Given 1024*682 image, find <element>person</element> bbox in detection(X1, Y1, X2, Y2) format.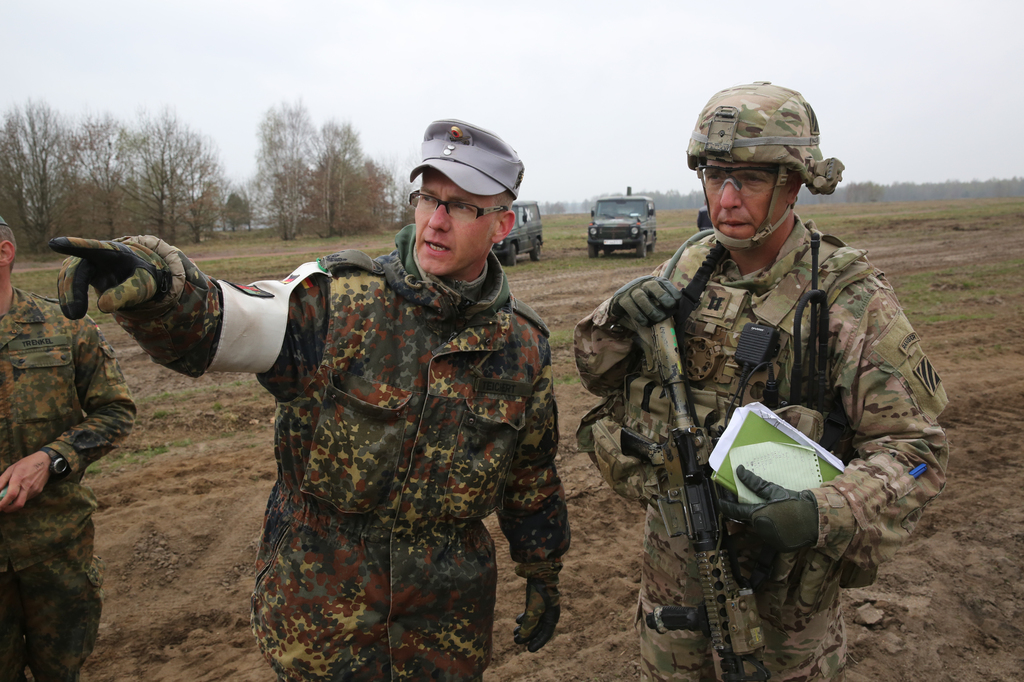
detection(576, 78, 950, 681).
